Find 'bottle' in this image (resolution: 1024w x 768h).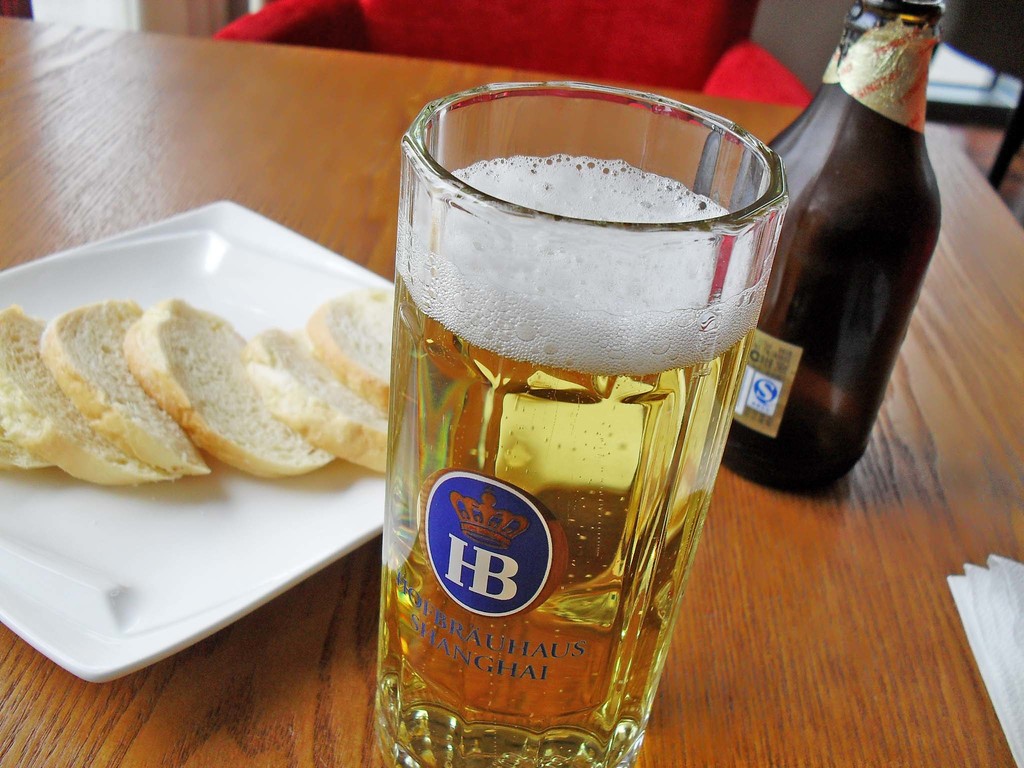
region(744, 24, 935, 499).
